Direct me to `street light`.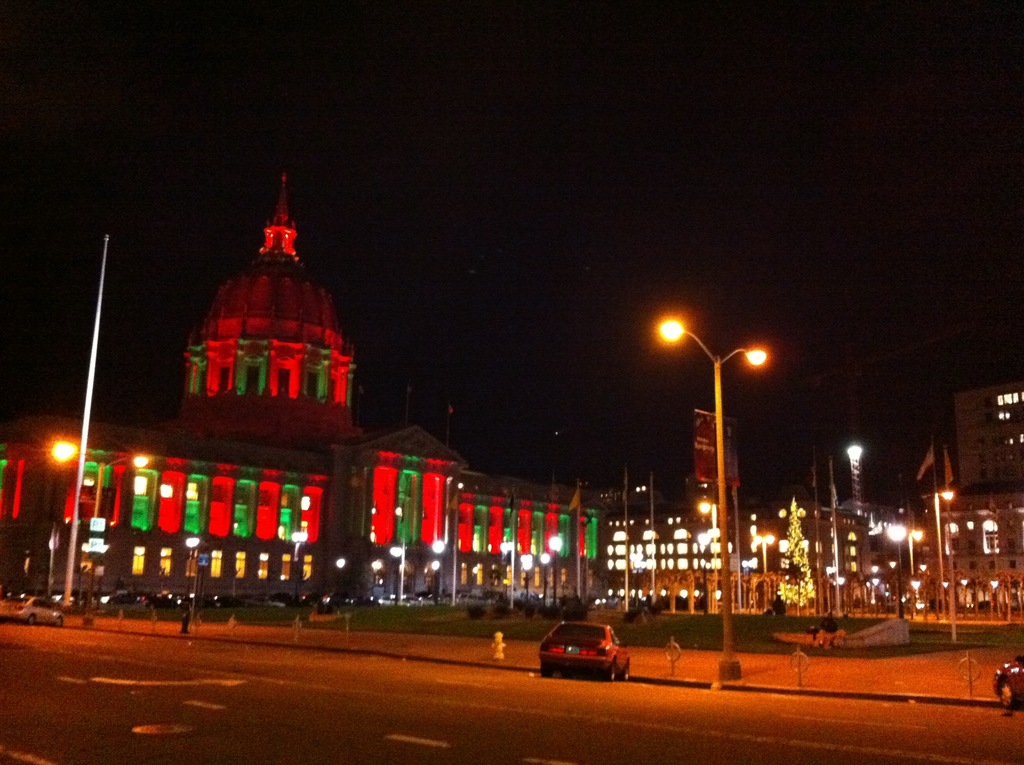
Direction: detection(653, 289, 779, 625).
